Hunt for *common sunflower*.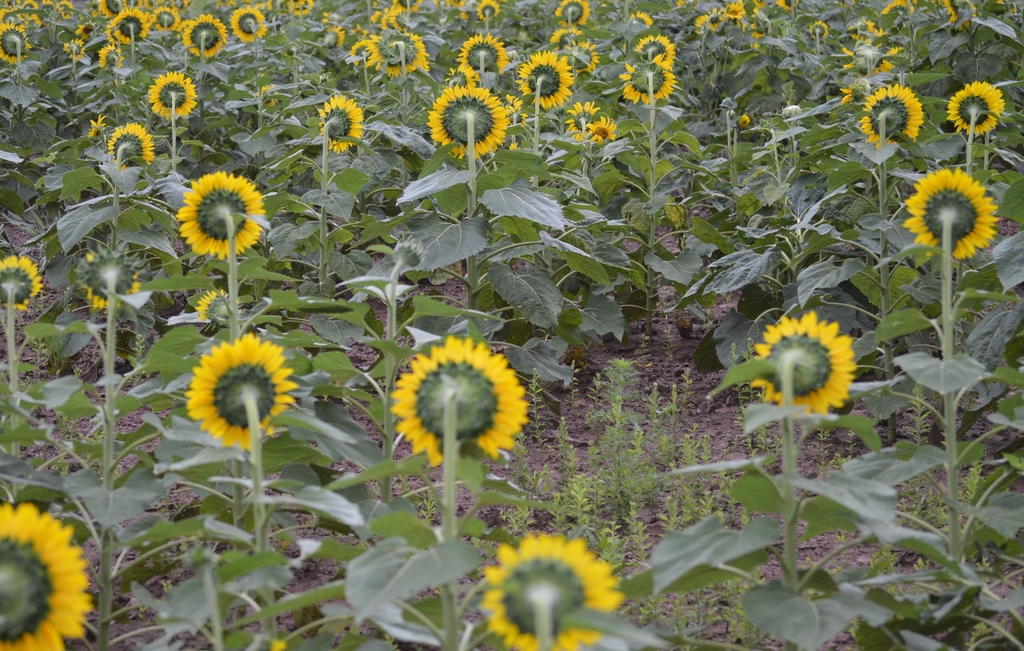
Hunted down at bbox(186, 10, 230, 56).
